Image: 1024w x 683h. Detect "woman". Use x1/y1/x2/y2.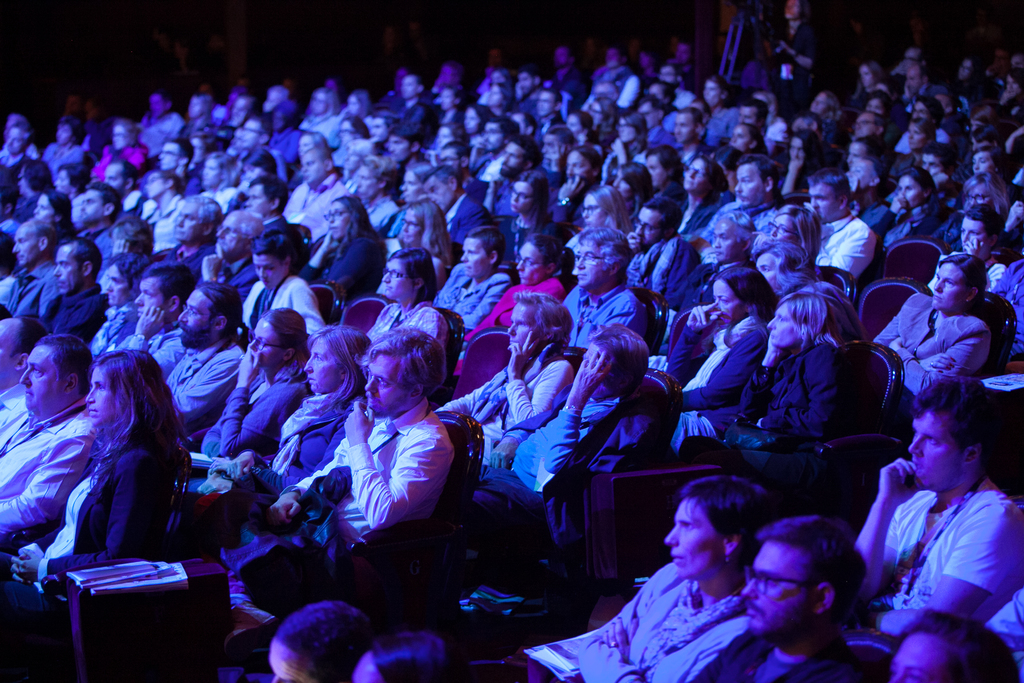
223/324/381/502.
